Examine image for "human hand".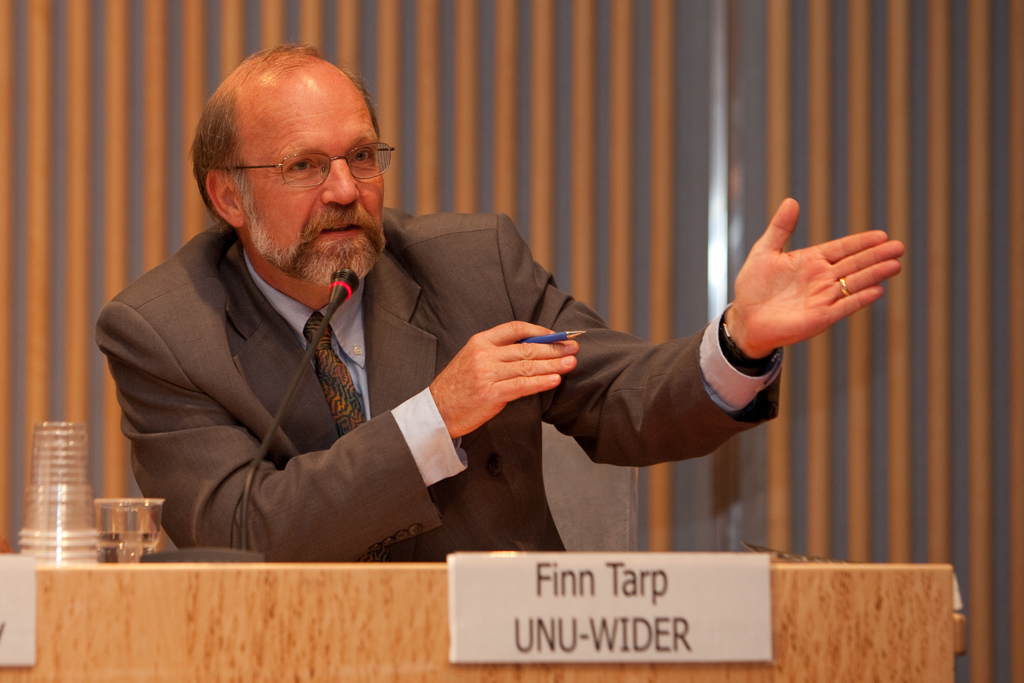
Examination result: select_region(733, 197, 909, 354).
